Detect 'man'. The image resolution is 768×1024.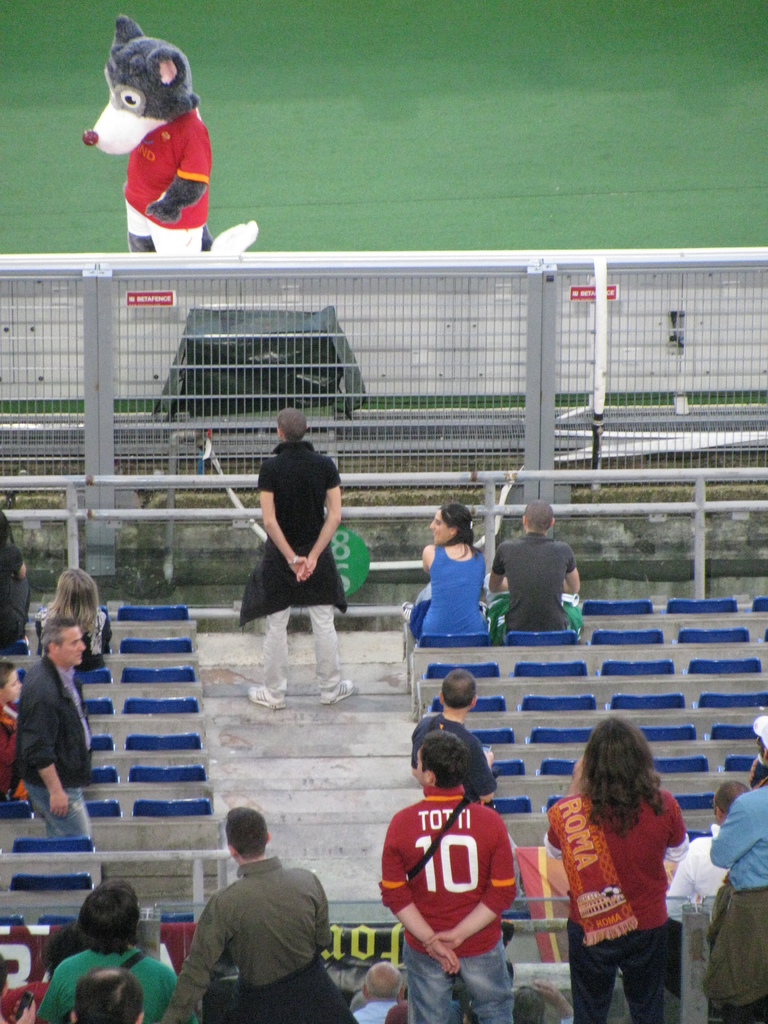
{"left": 245, "top": 407, "right": 359, "bottom": 710}.
